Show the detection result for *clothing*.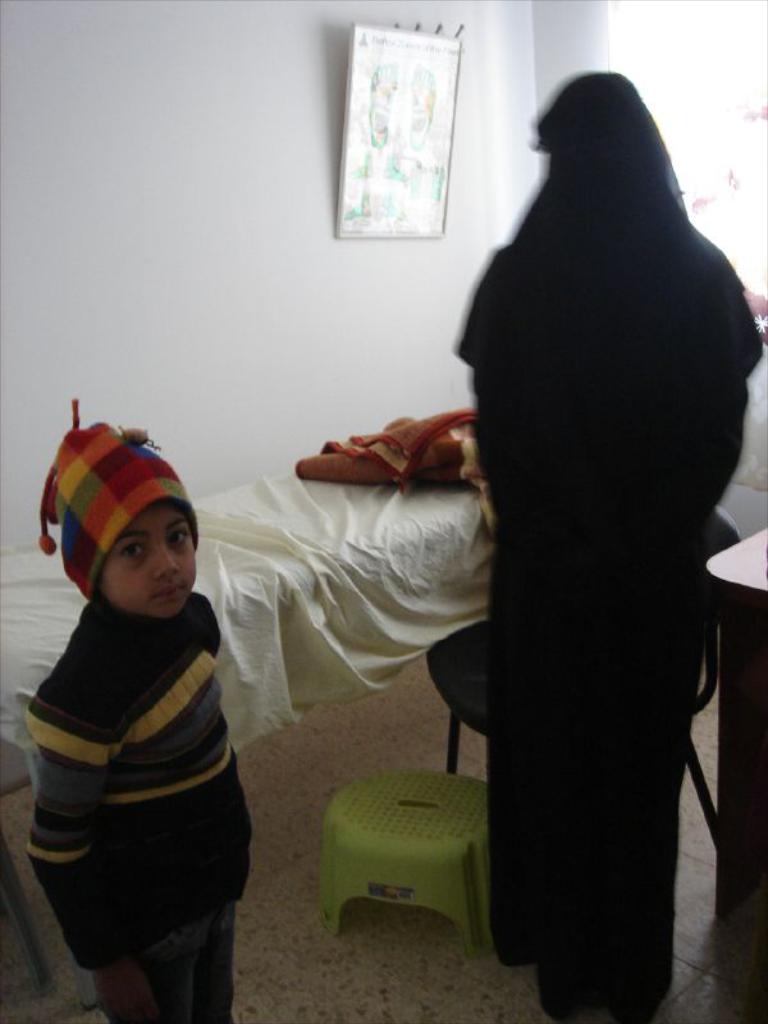
locate(18, 500, 264, 1001).
